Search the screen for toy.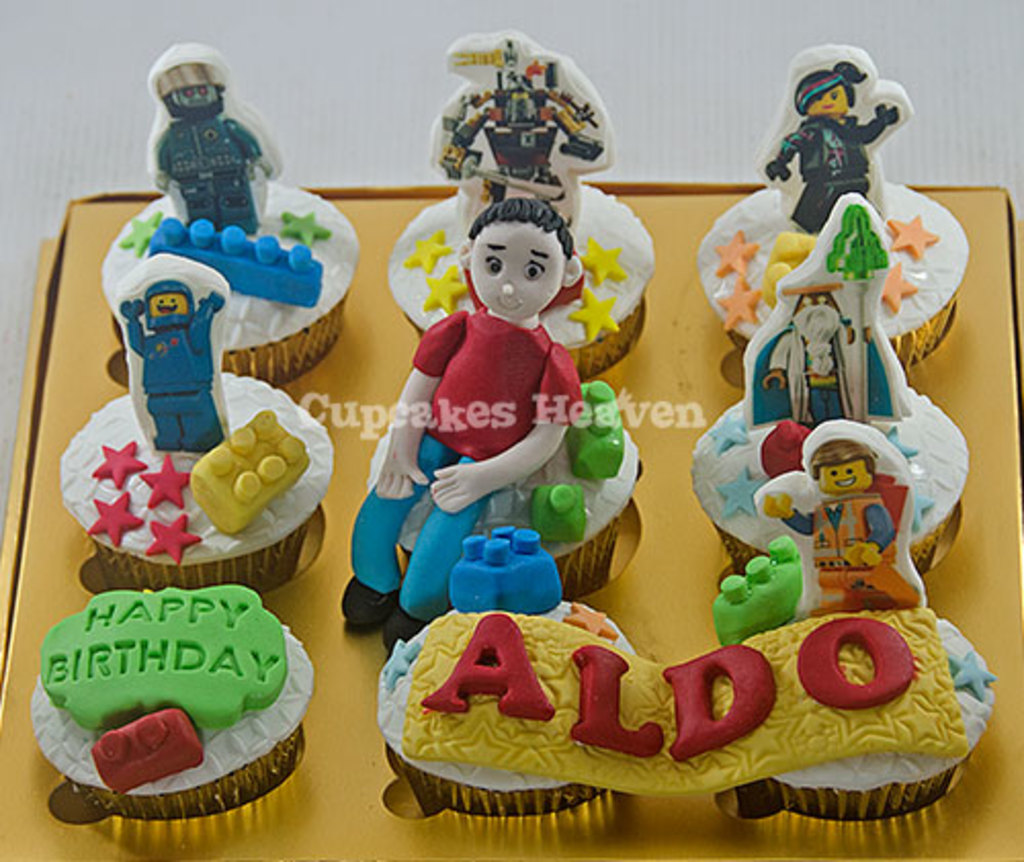
Found at pyautogui.locateOnScreen(459, 246, 588, 317).
